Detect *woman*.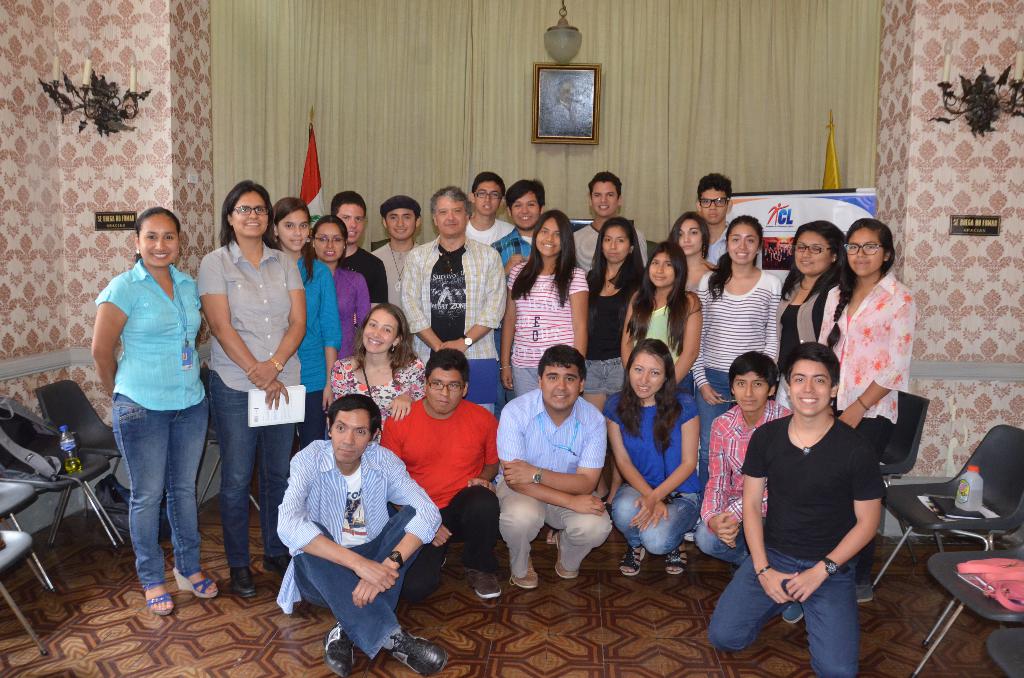
Detected at bbox=(682, 214, 785, 542).
